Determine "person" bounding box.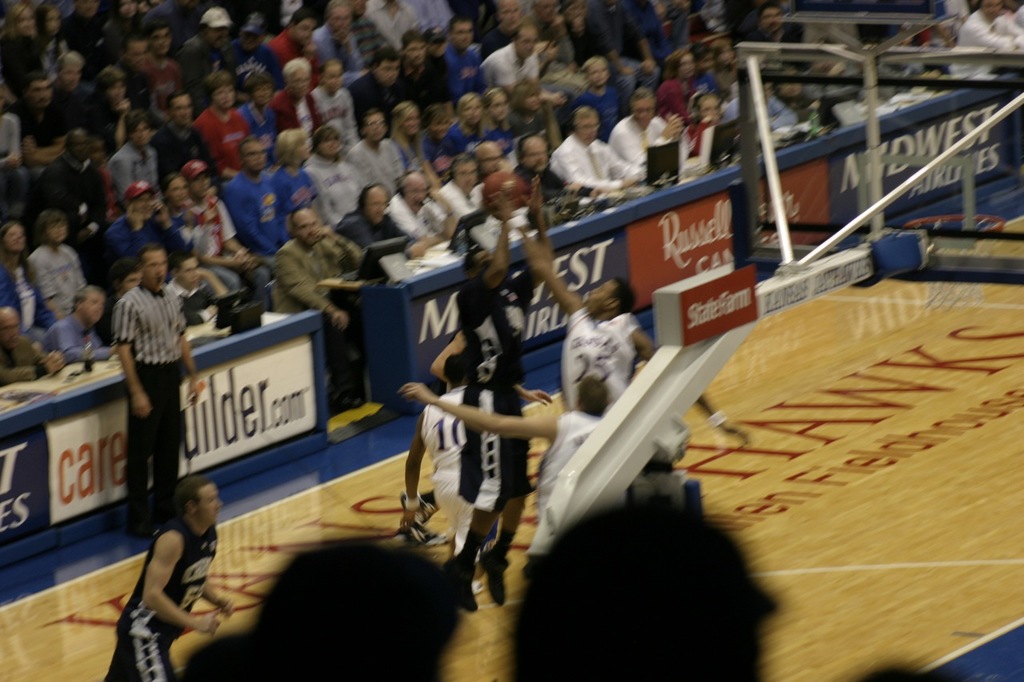
Determined: (490,30,553,89).
